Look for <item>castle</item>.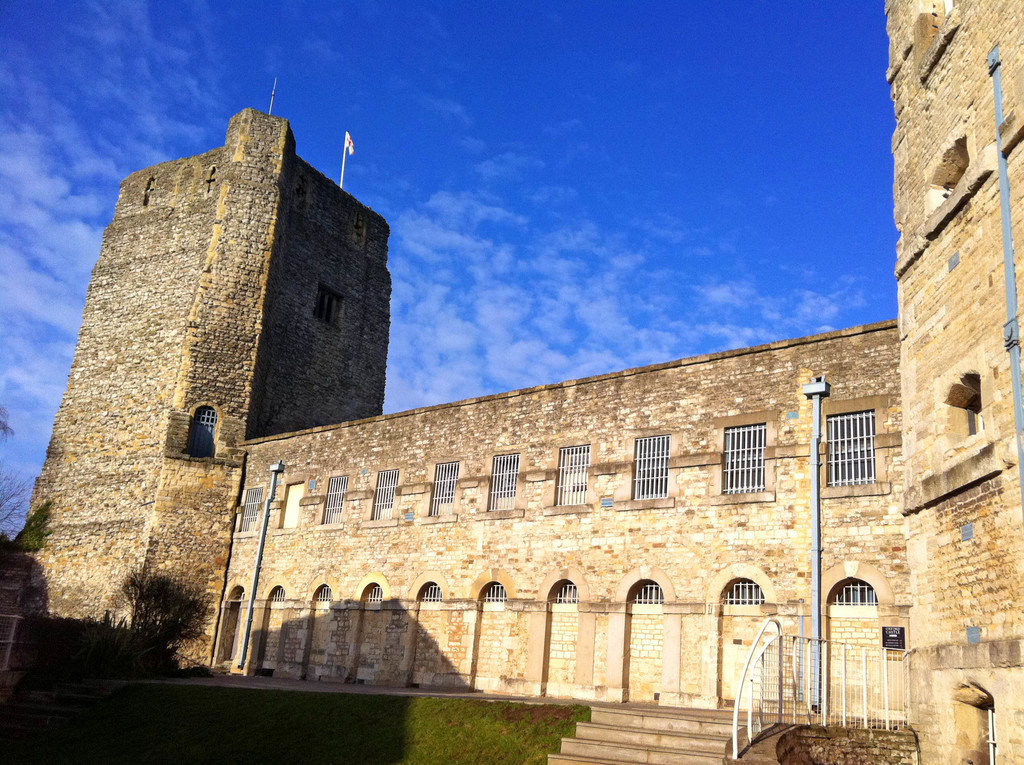
Found: bbox=(44, 61, 1002, 764).
